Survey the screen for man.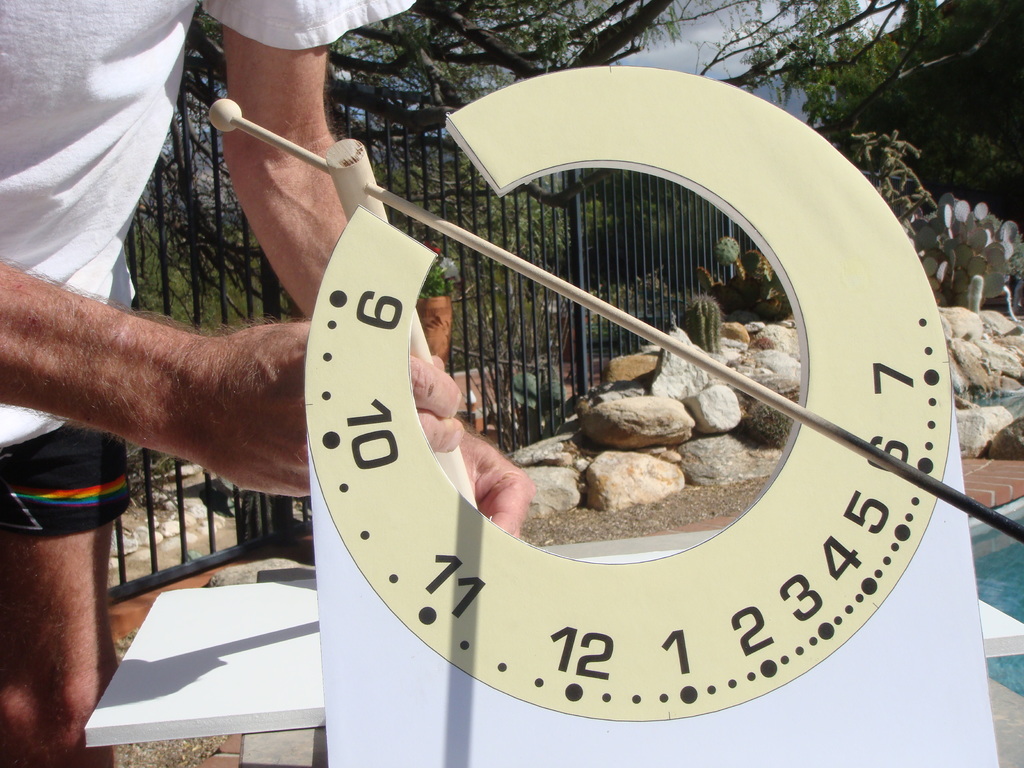
Survey found: bbox=[0, 0, 541, 764].
